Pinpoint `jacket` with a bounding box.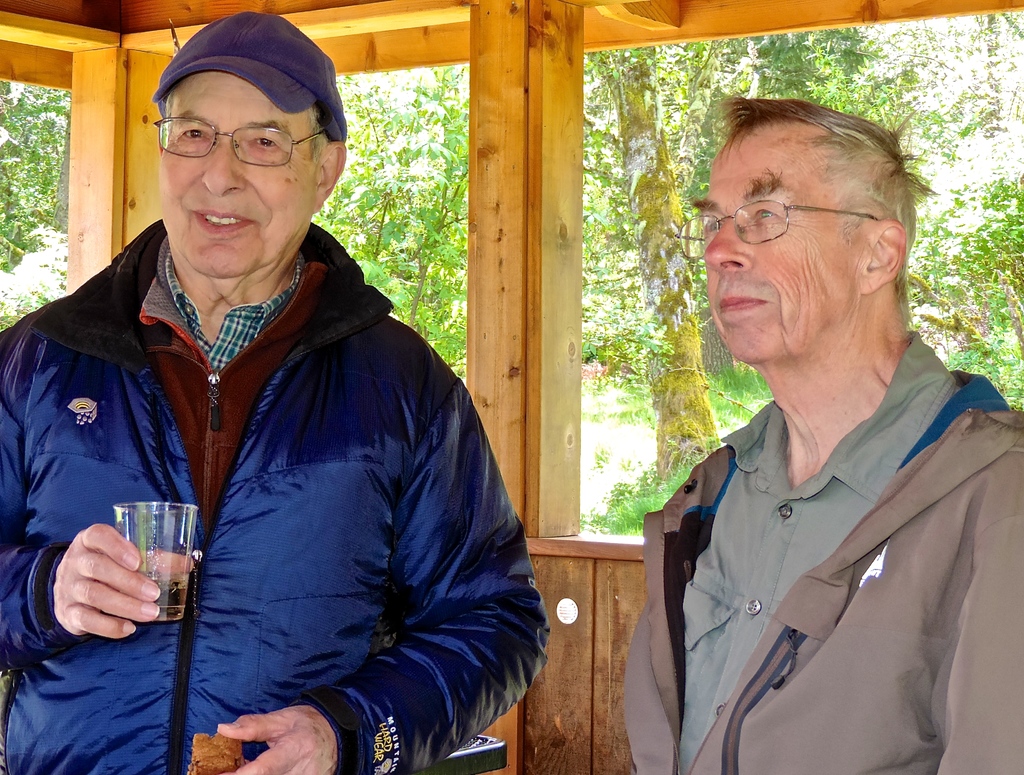
(17, 145, 537, 766).
